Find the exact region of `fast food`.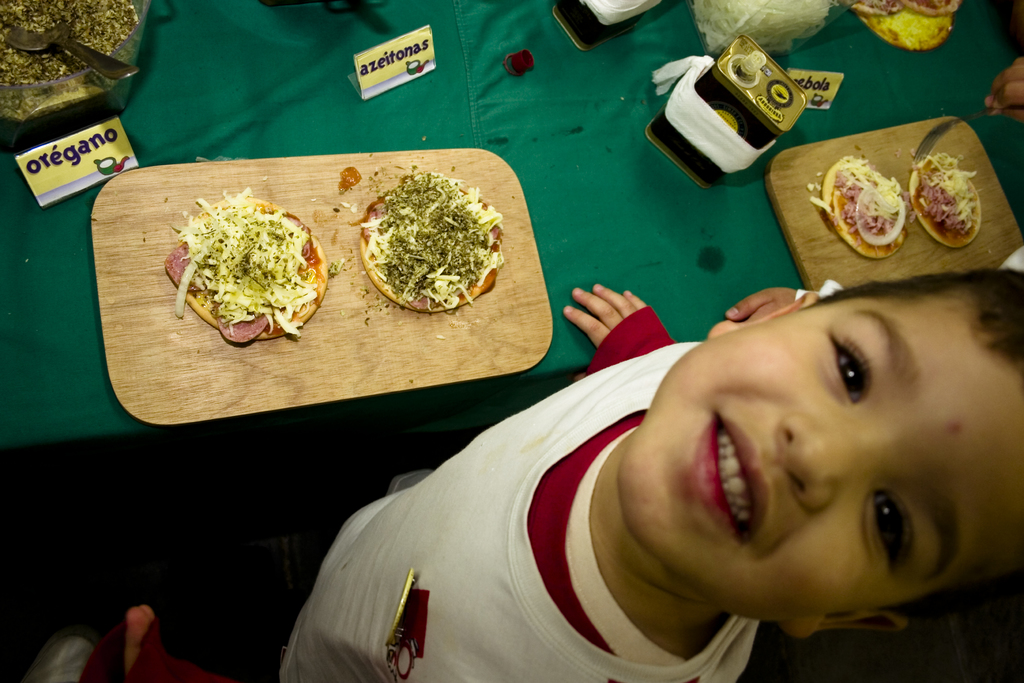
Exact region: 829:156:904:262.
